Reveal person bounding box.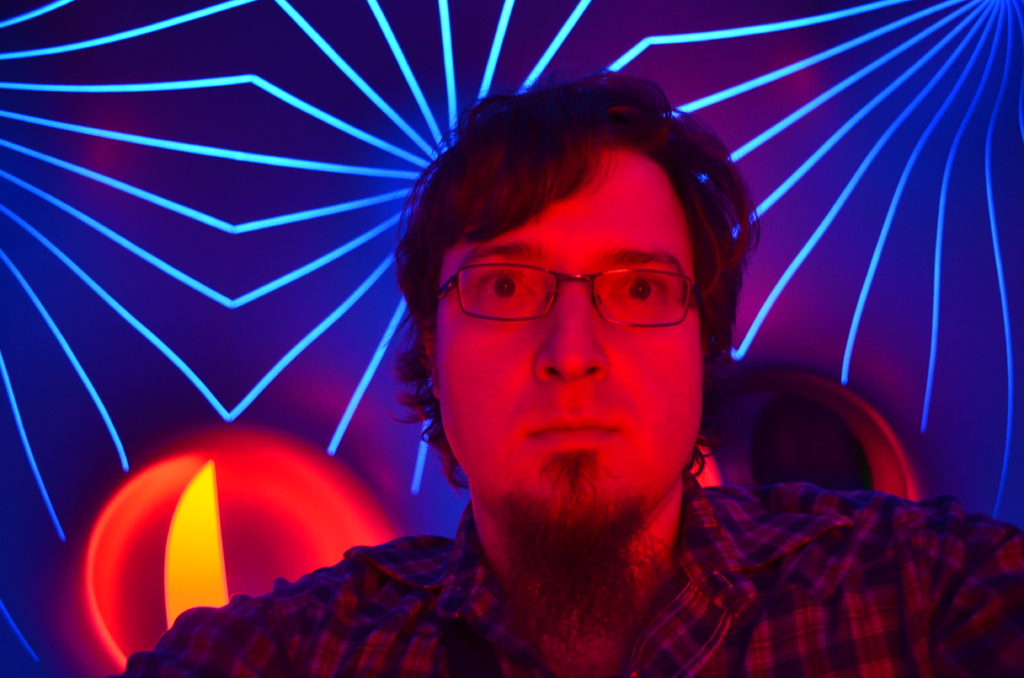
Revealed: [x1=116, y1=70, x2=1023, y2=677].
